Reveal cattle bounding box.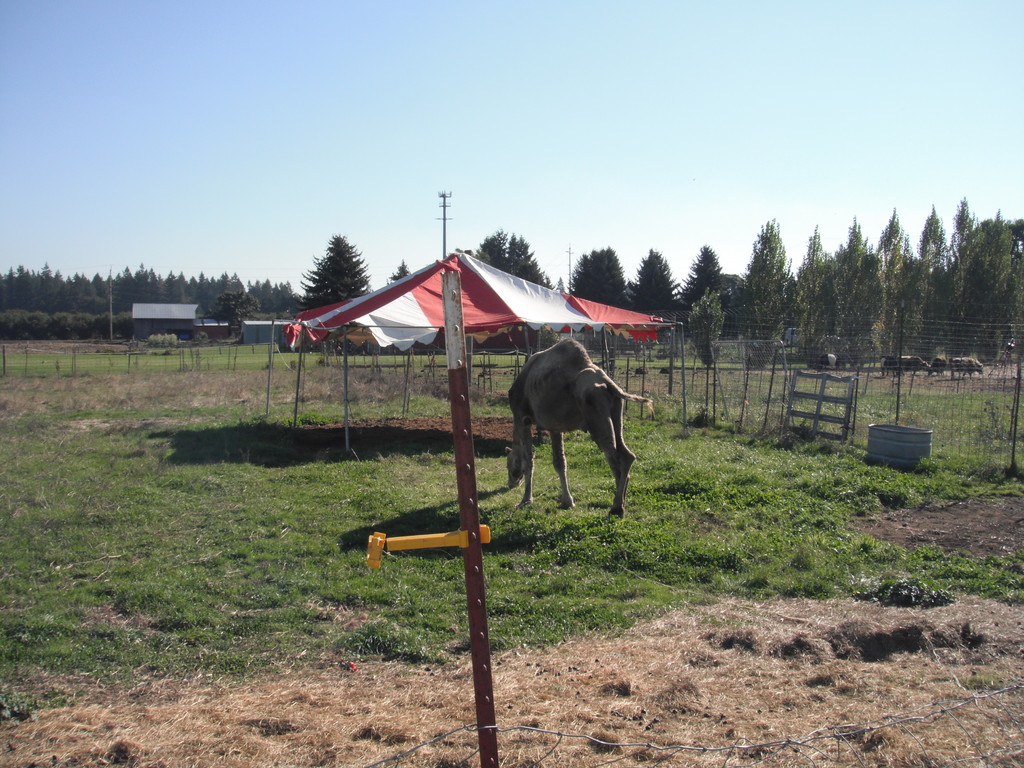
Revealed: select_region(902, 357, 929, 373).
